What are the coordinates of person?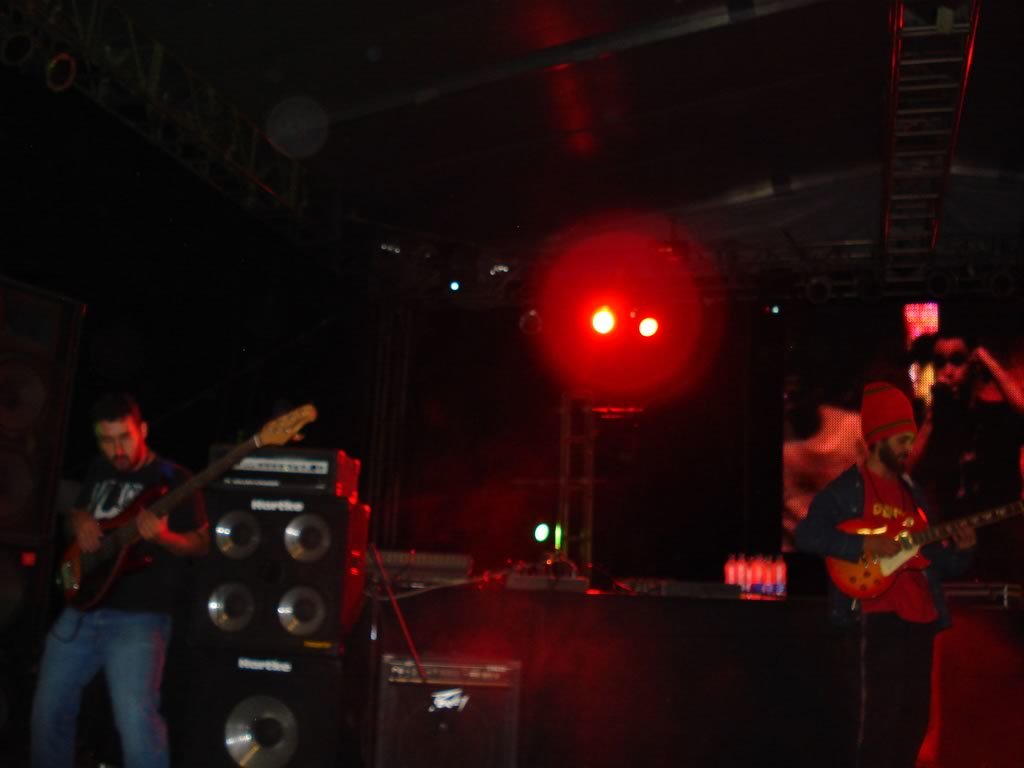
box=[23, 393, 224, 767].
